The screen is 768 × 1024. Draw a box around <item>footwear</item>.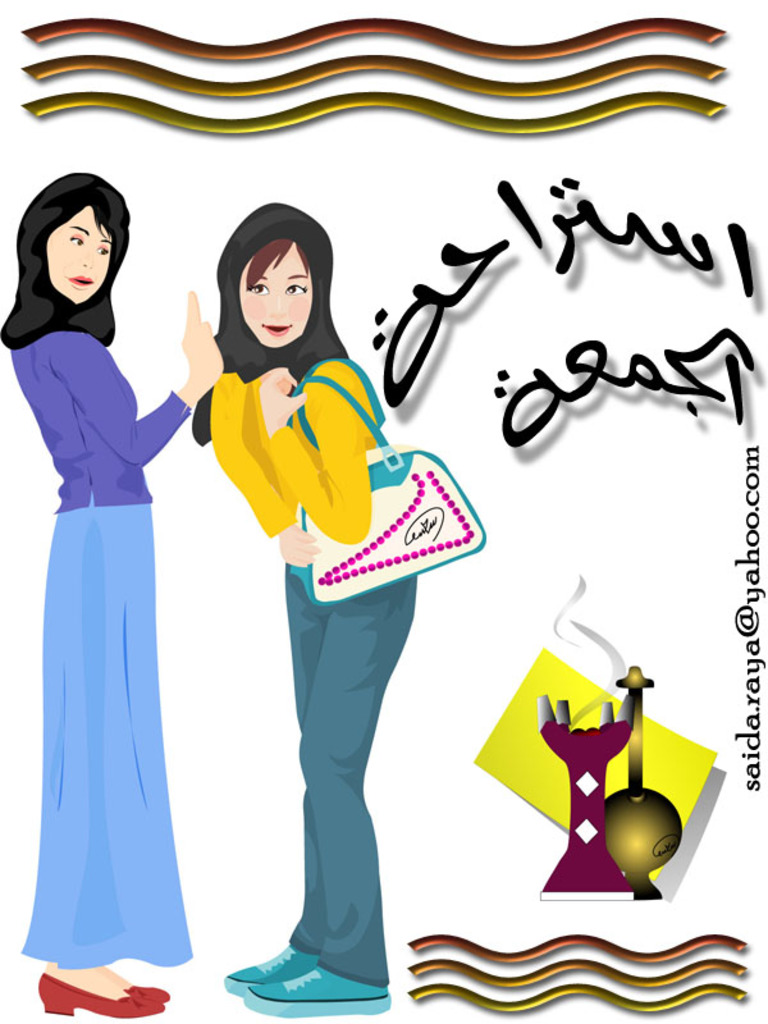
crop(227, 946, 320, 996).
